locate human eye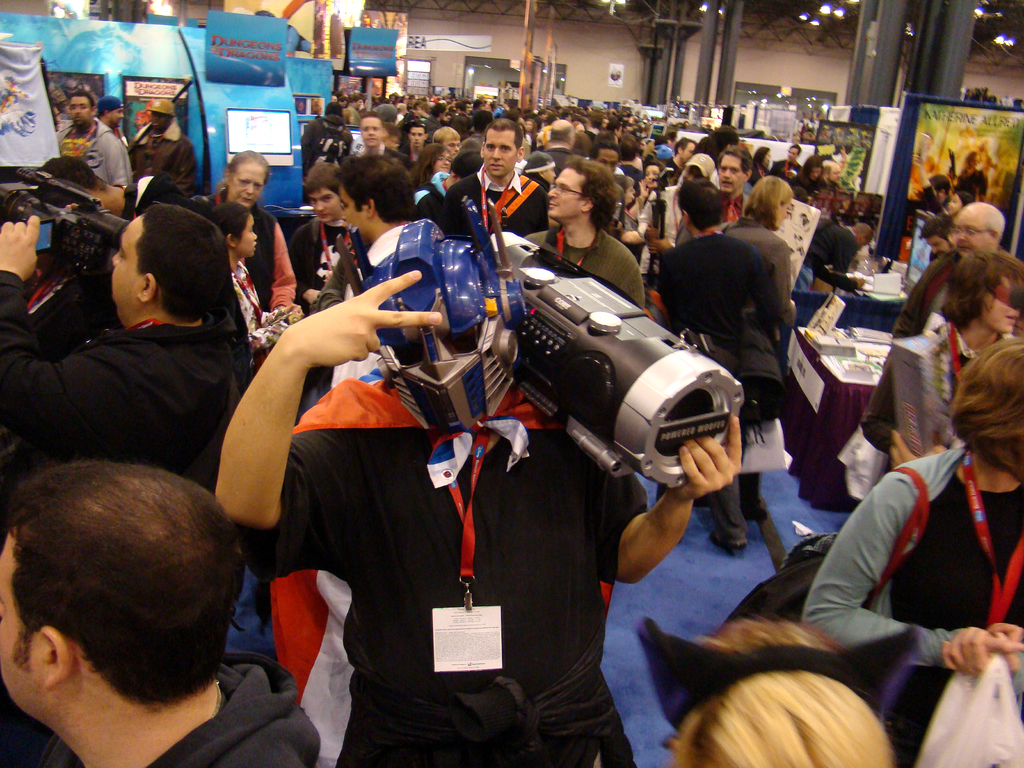
<bbox>248, 229, 257, 237</bbox>
